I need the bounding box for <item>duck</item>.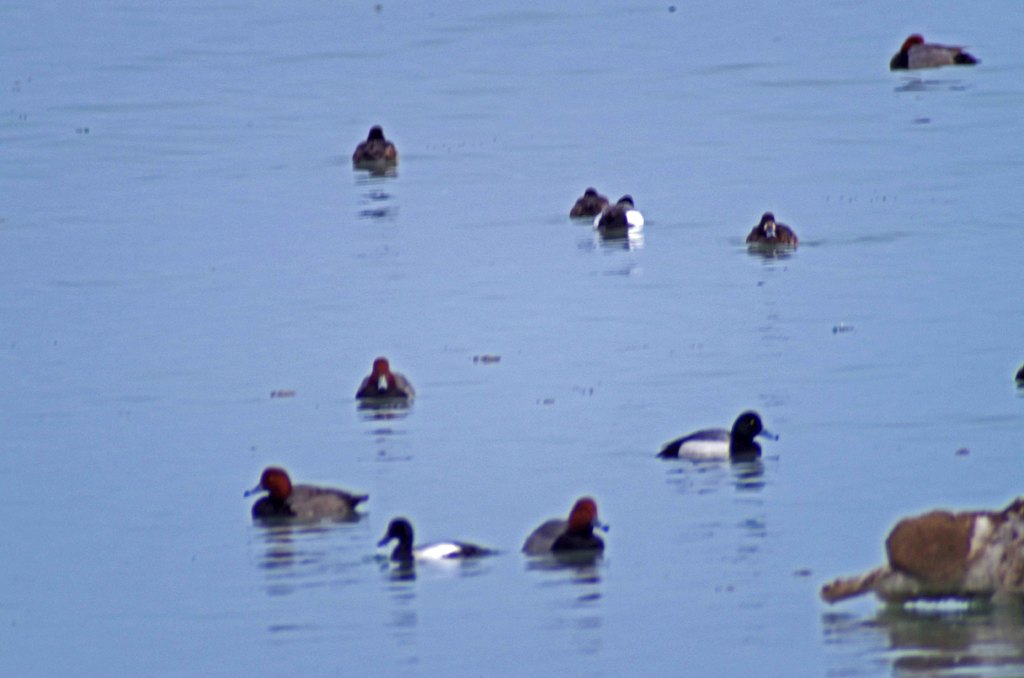
Here it is: x1=888 y1=34 x2=986 y2=69.
